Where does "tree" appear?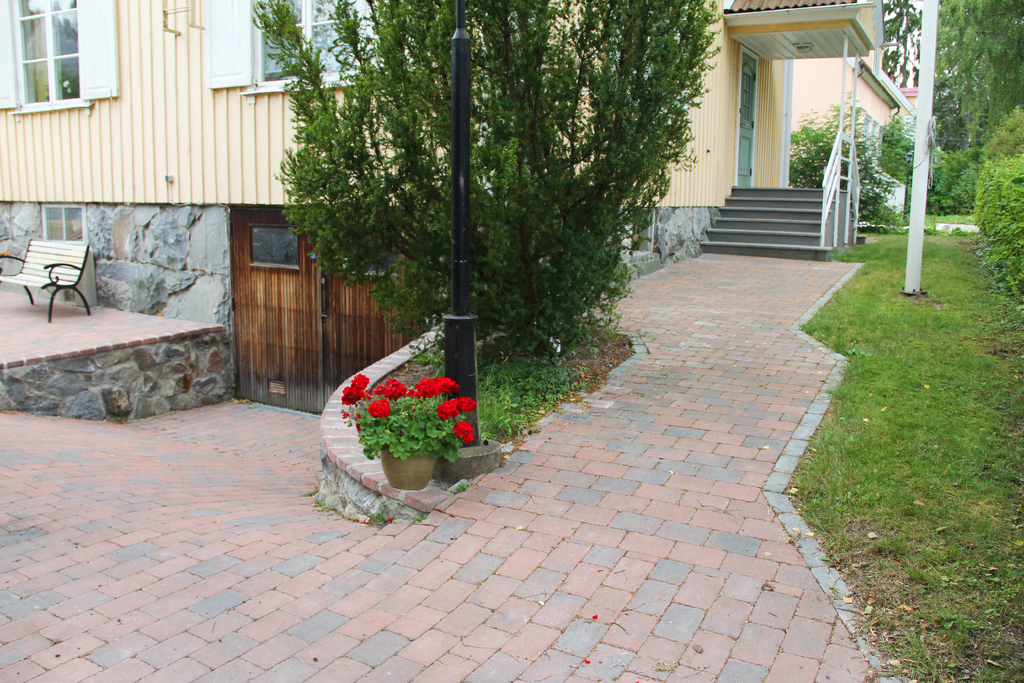
Appears at region(927, 151, 984, 218).
